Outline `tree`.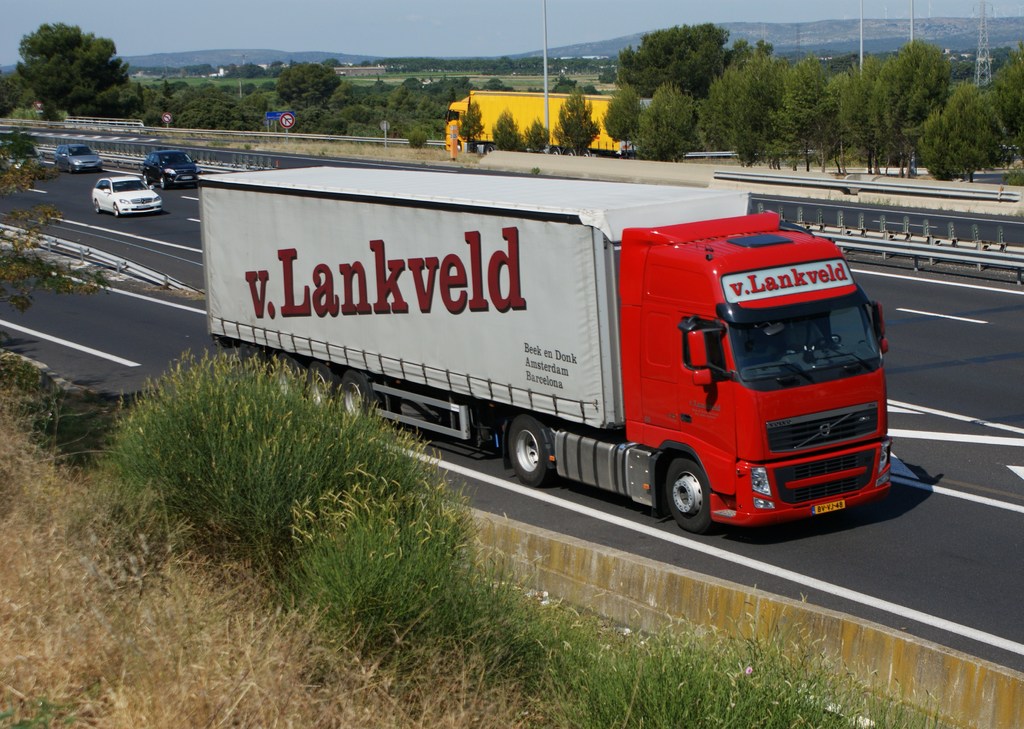
Outline: <bbox>916, 79, 1008, 176</bbox>.
